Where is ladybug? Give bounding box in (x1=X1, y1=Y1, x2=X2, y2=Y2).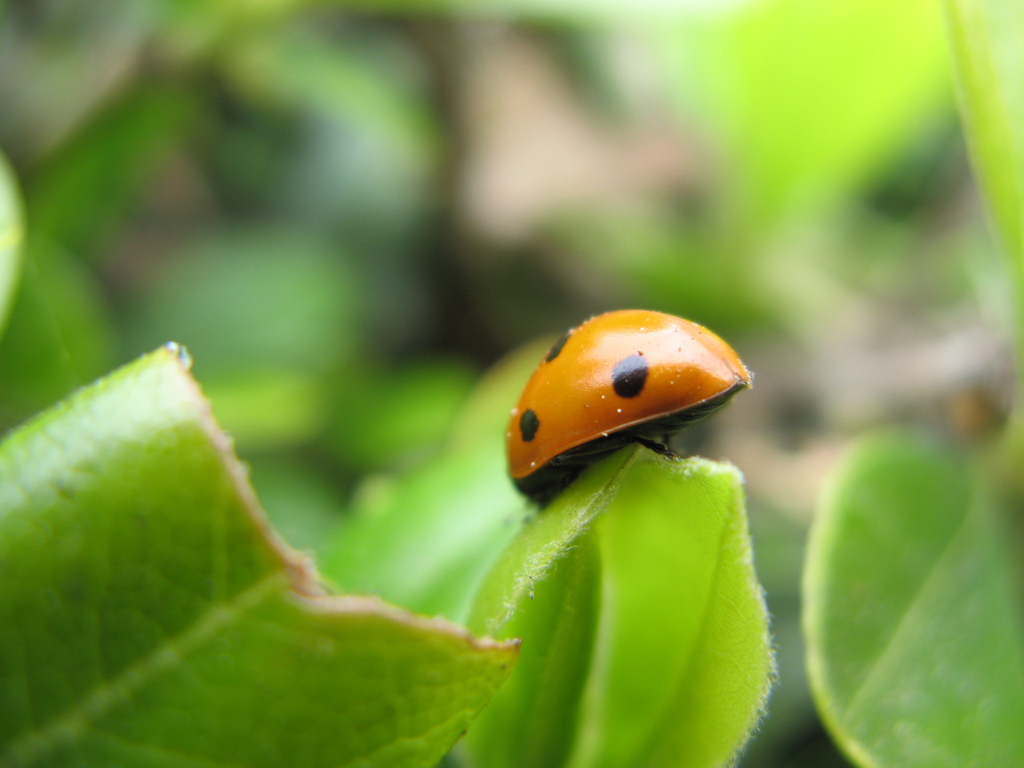
(x1=507, y1=313, x2=758, y2=503).
